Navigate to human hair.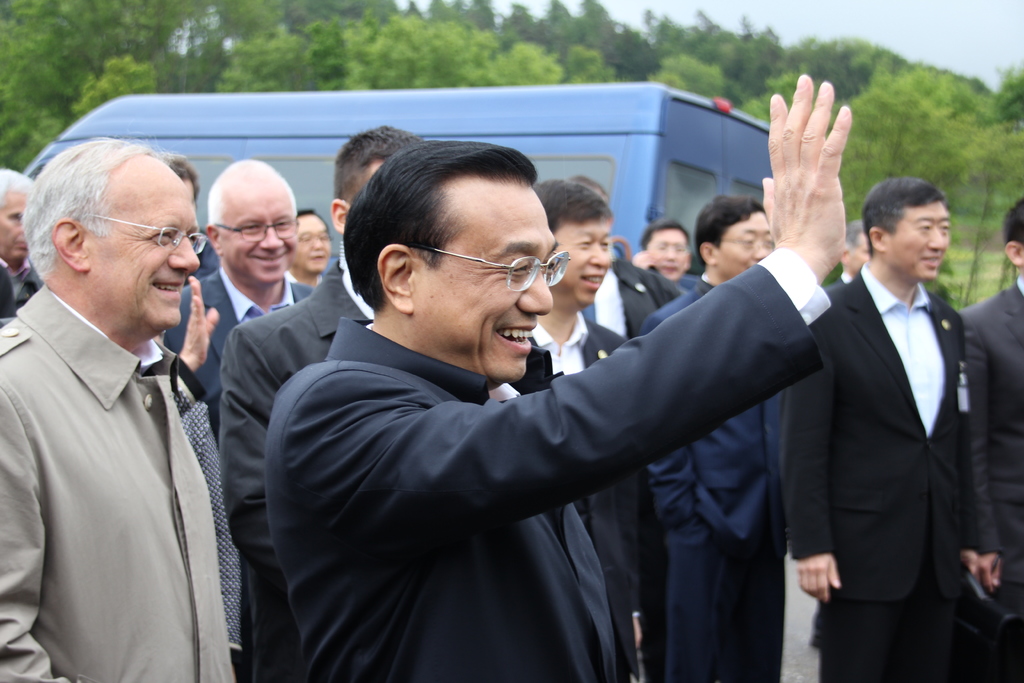
Navigation target: Rect(858, 176, 950, 259).
